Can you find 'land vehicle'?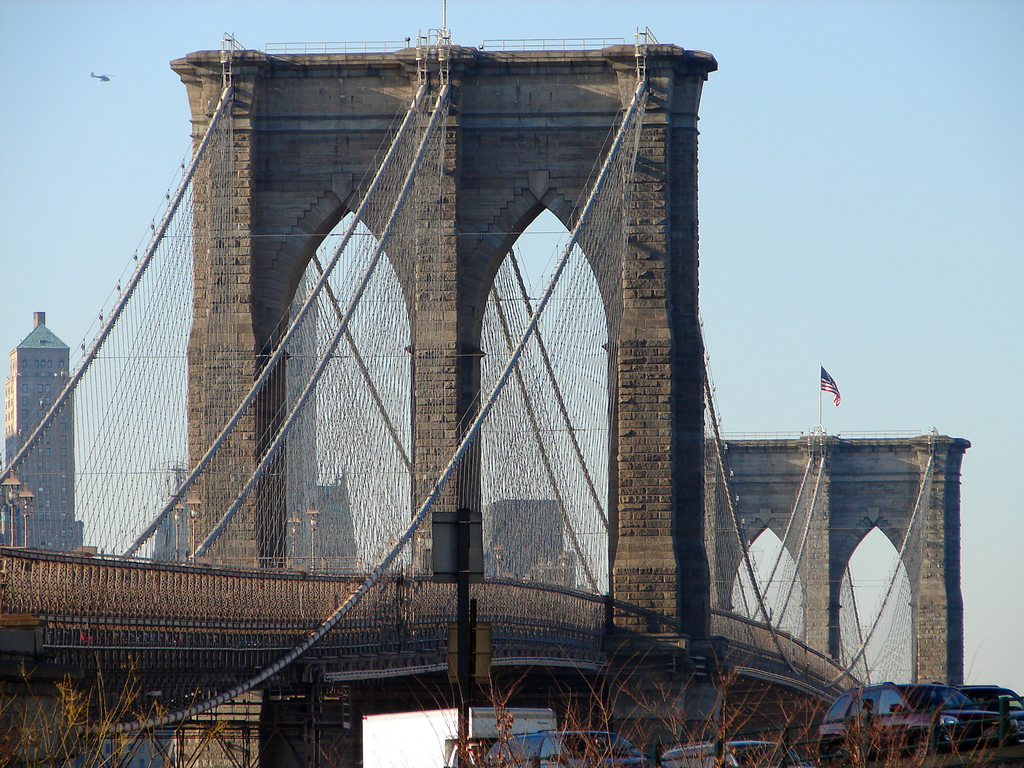
Yes, bounding box: (481, 732, 649, 767).
